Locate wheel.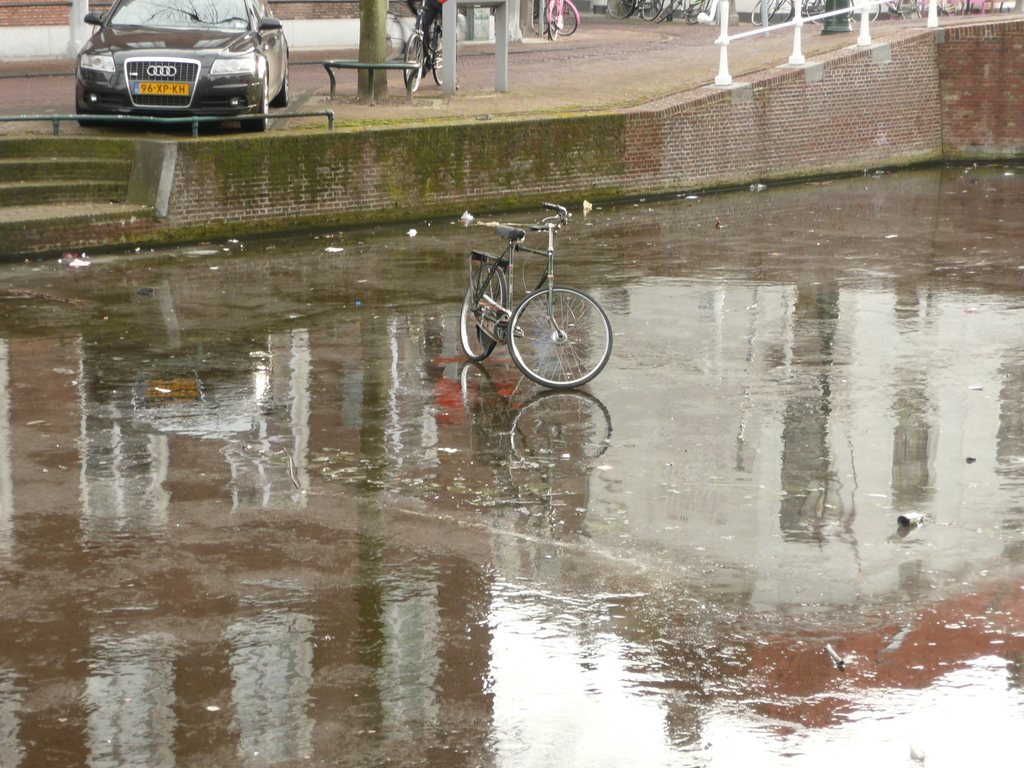
Bounding box: bbox(682, 0, 708, 23).
